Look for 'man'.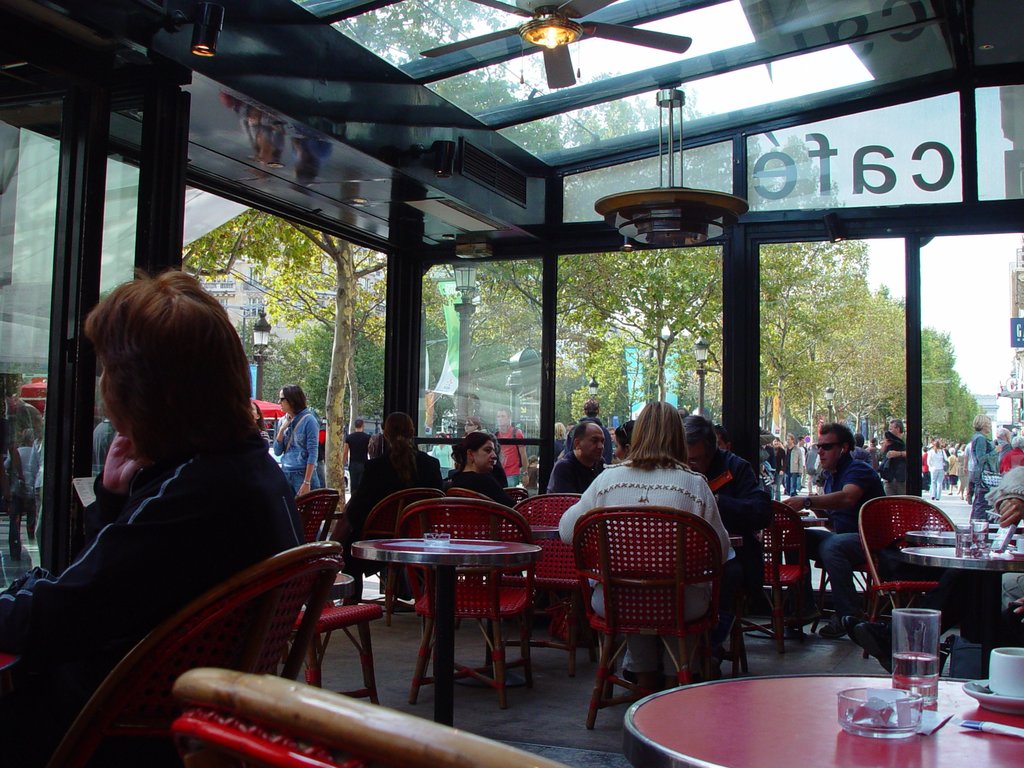
Found: Rect(689, 414, 752, 590).
